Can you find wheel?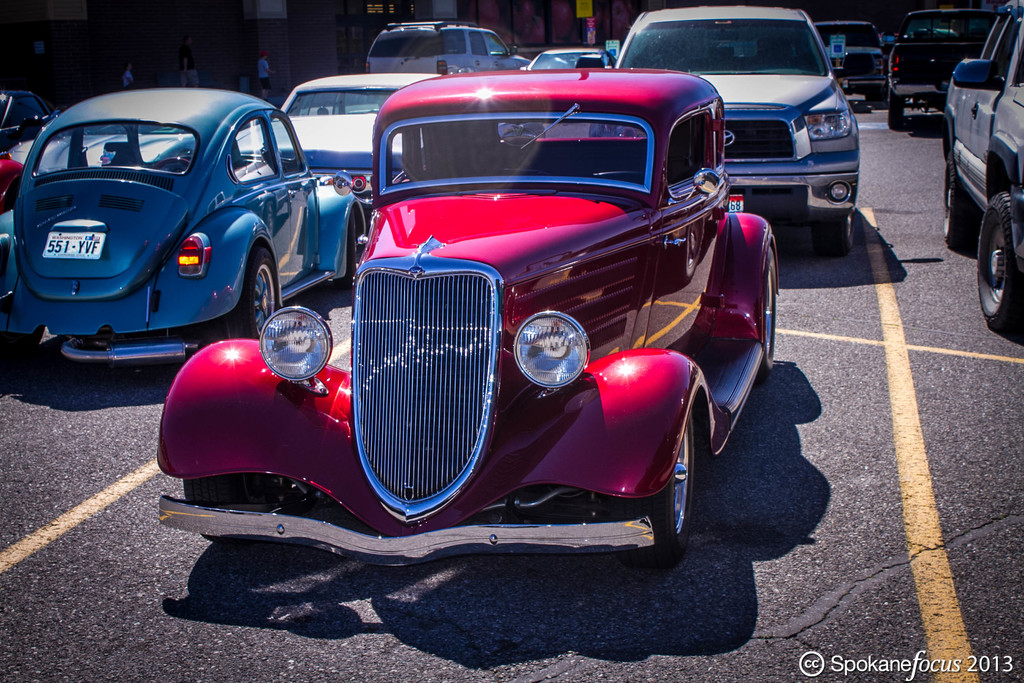
Yes, bounding box: (x1=890, y1=90, x2=906, y2=129).
